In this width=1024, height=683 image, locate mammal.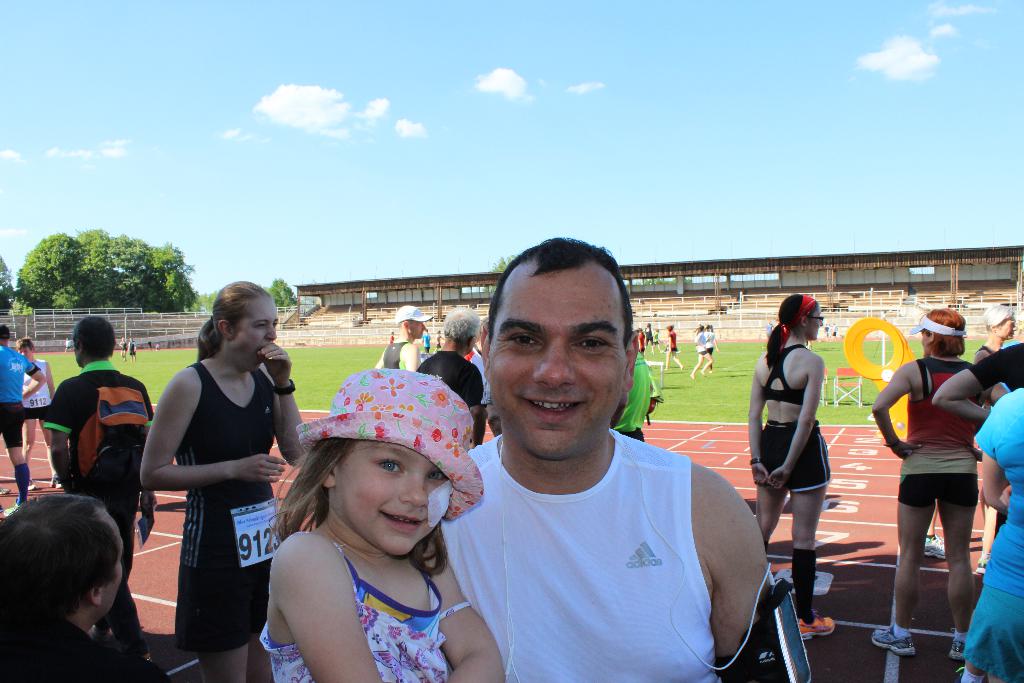
Bounding box: <box>116,336,127,360</box>.
